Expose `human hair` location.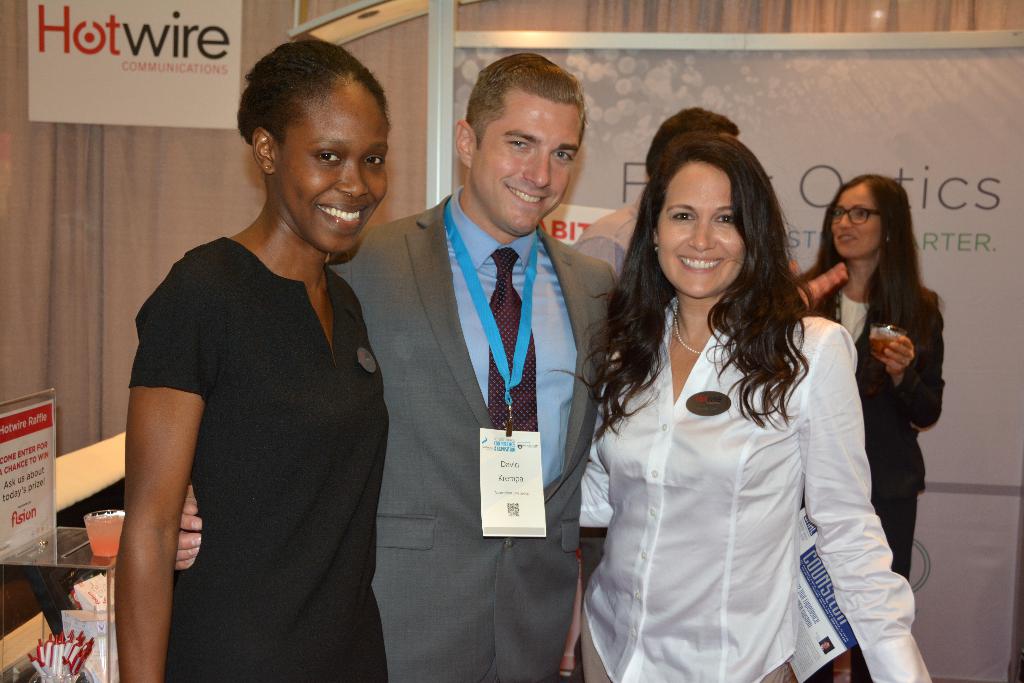
Exposed at pyautogui.locateOnScreen(235, 37, 390, 152).
